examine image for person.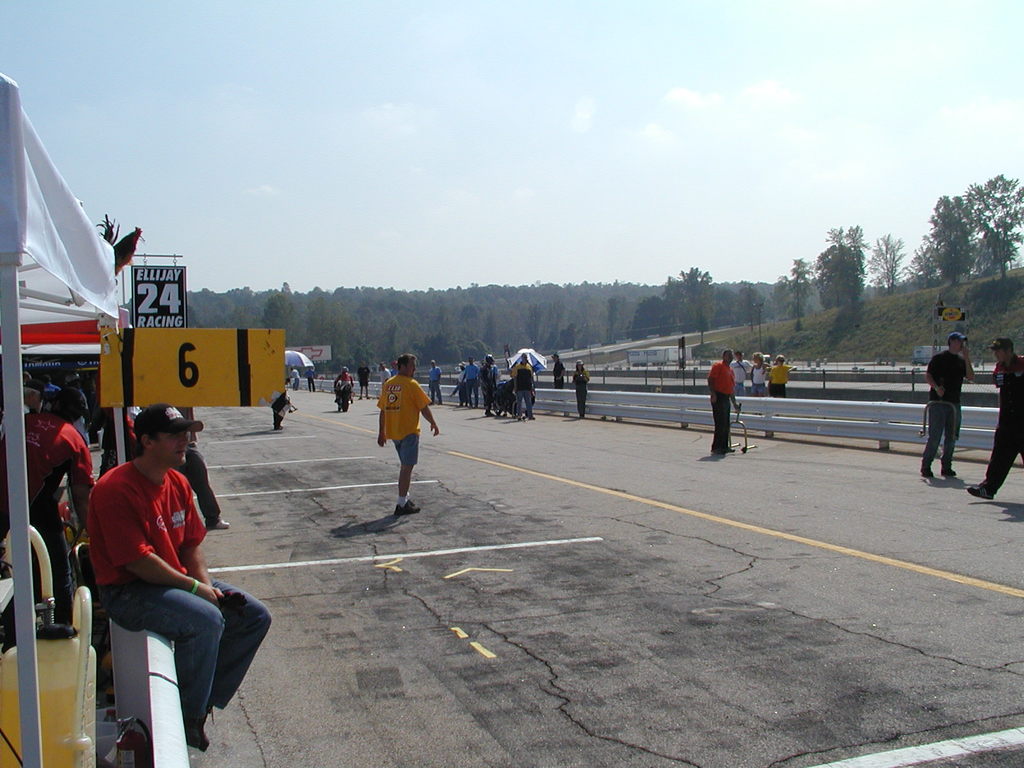
Examination result: [x1=572, y1=362, x2=589, y2=412].
